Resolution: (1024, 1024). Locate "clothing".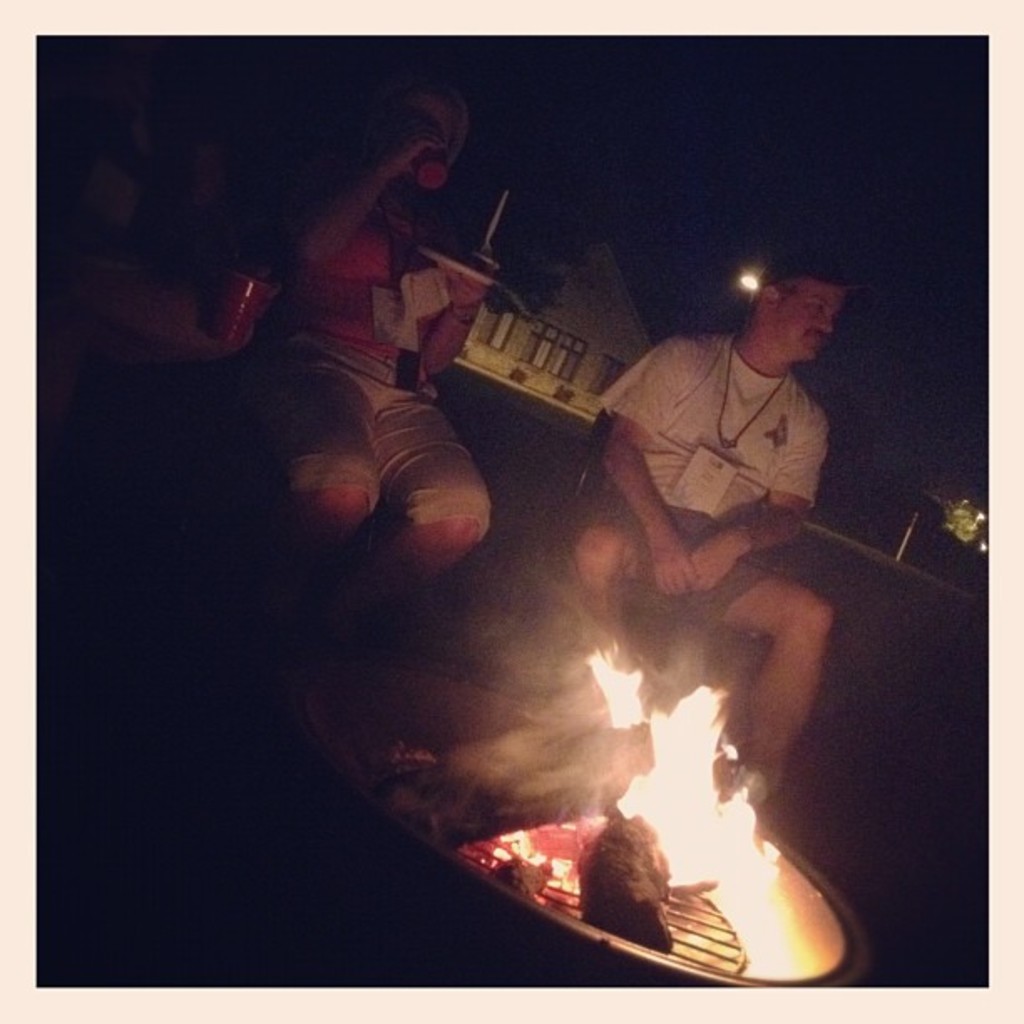
271:179:504:547.
